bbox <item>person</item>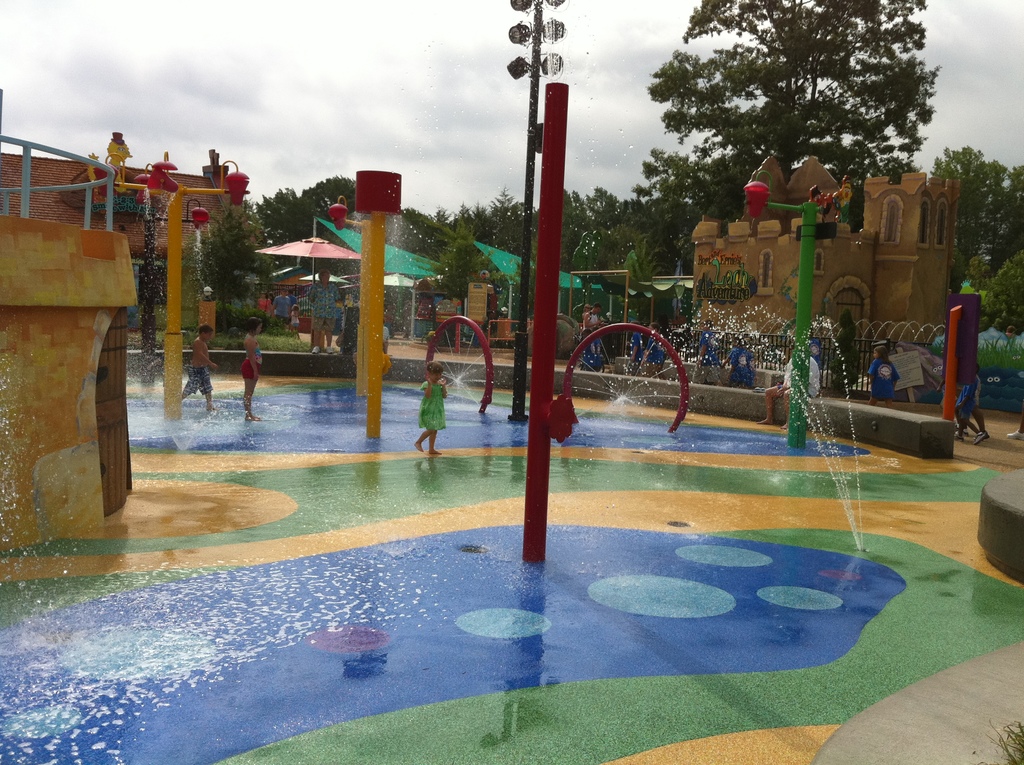
(380, 319, 390, 356)
